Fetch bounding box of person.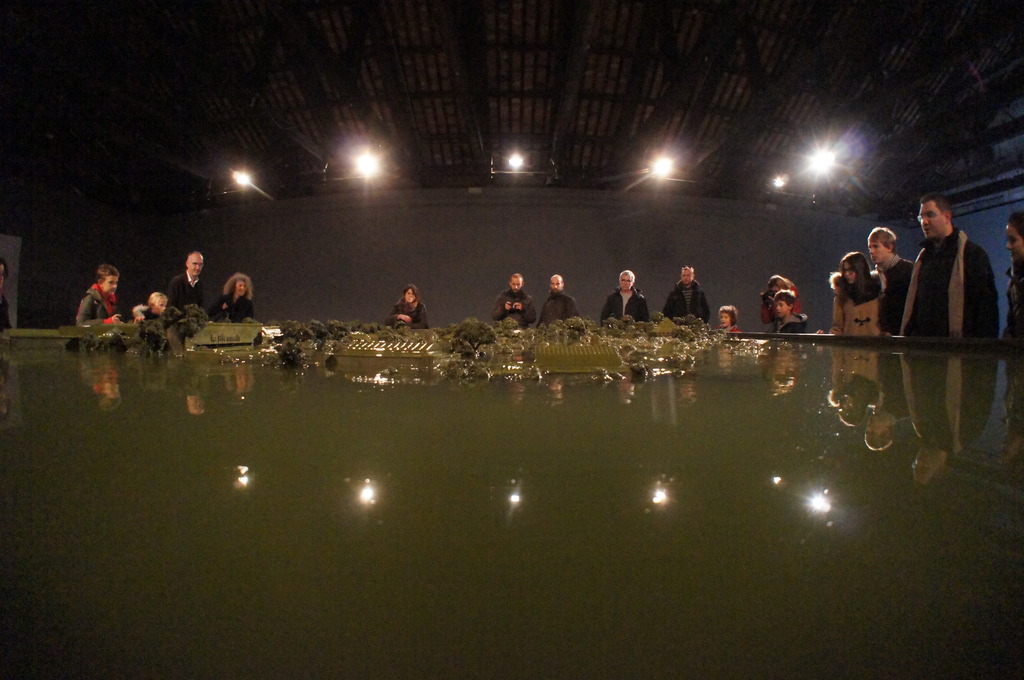
Bbox: 994 210 1023 345.
